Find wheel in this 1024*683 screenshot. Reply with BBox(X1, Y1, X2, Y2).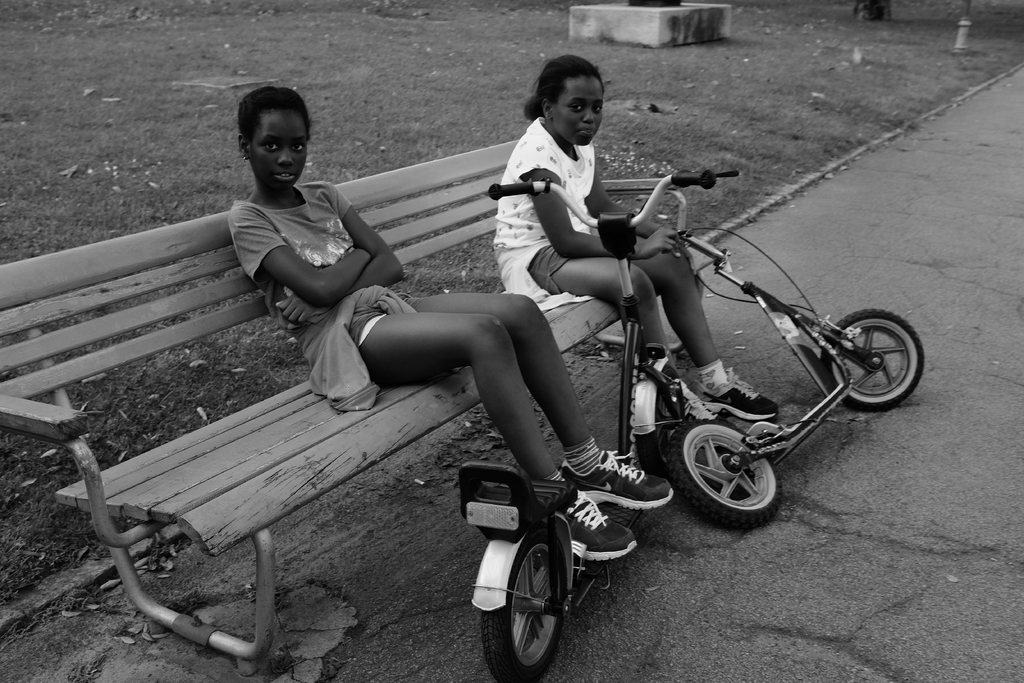
BBox(497, 535, 577, 668).
